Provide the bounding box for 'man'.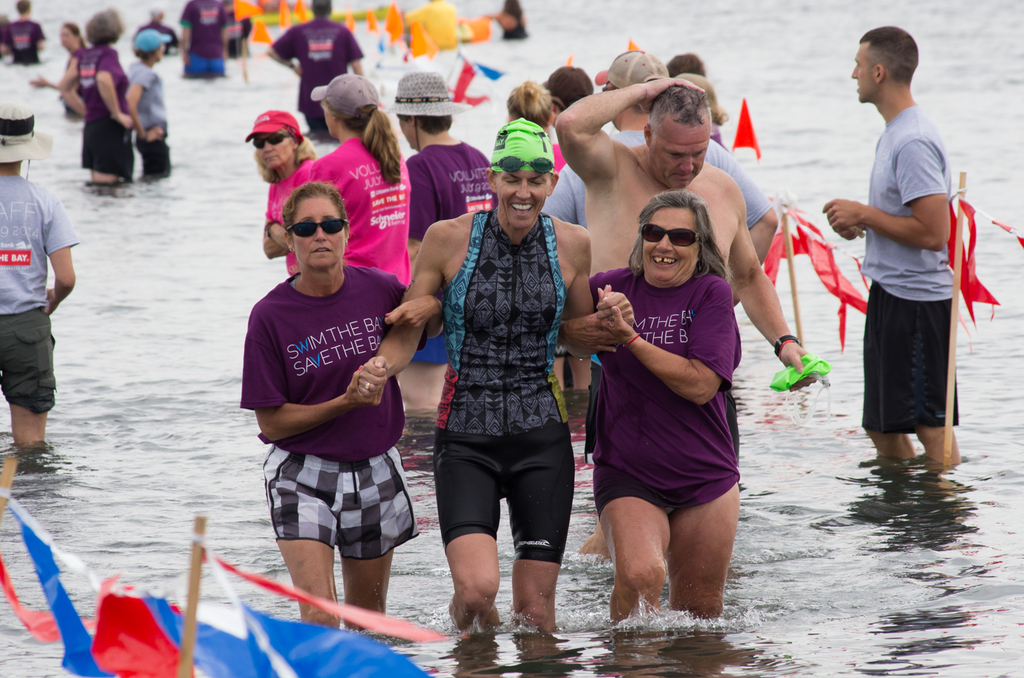
264, 0, 364, 142.
